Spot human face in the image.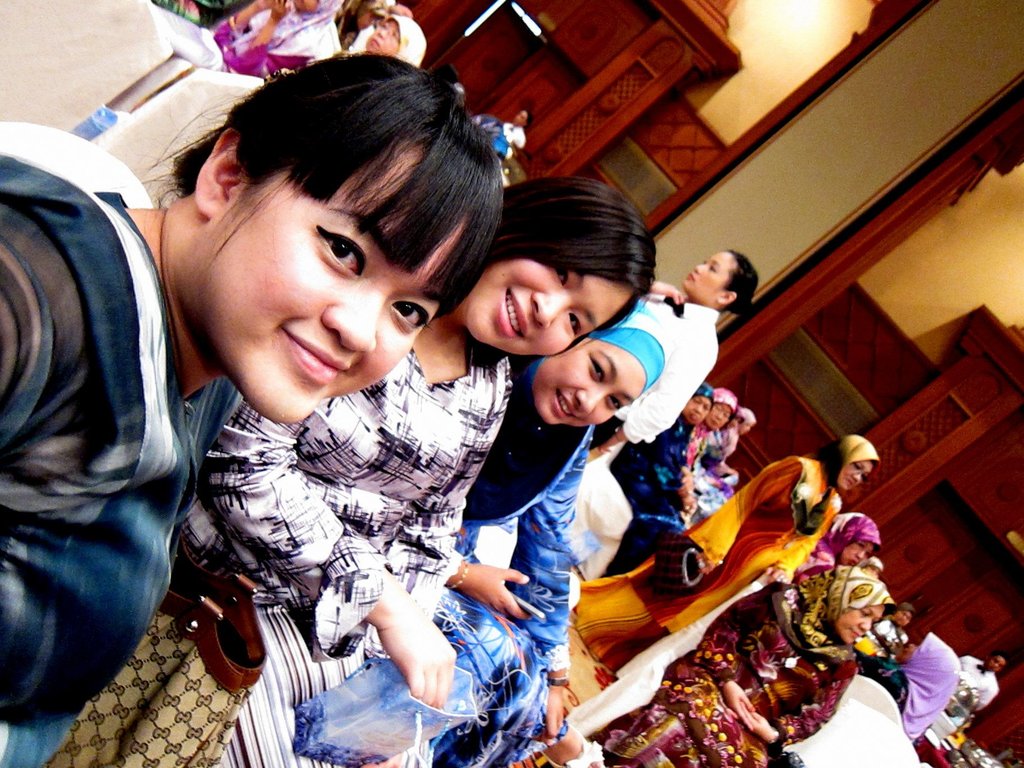
human face found at 840,463,872,491.
